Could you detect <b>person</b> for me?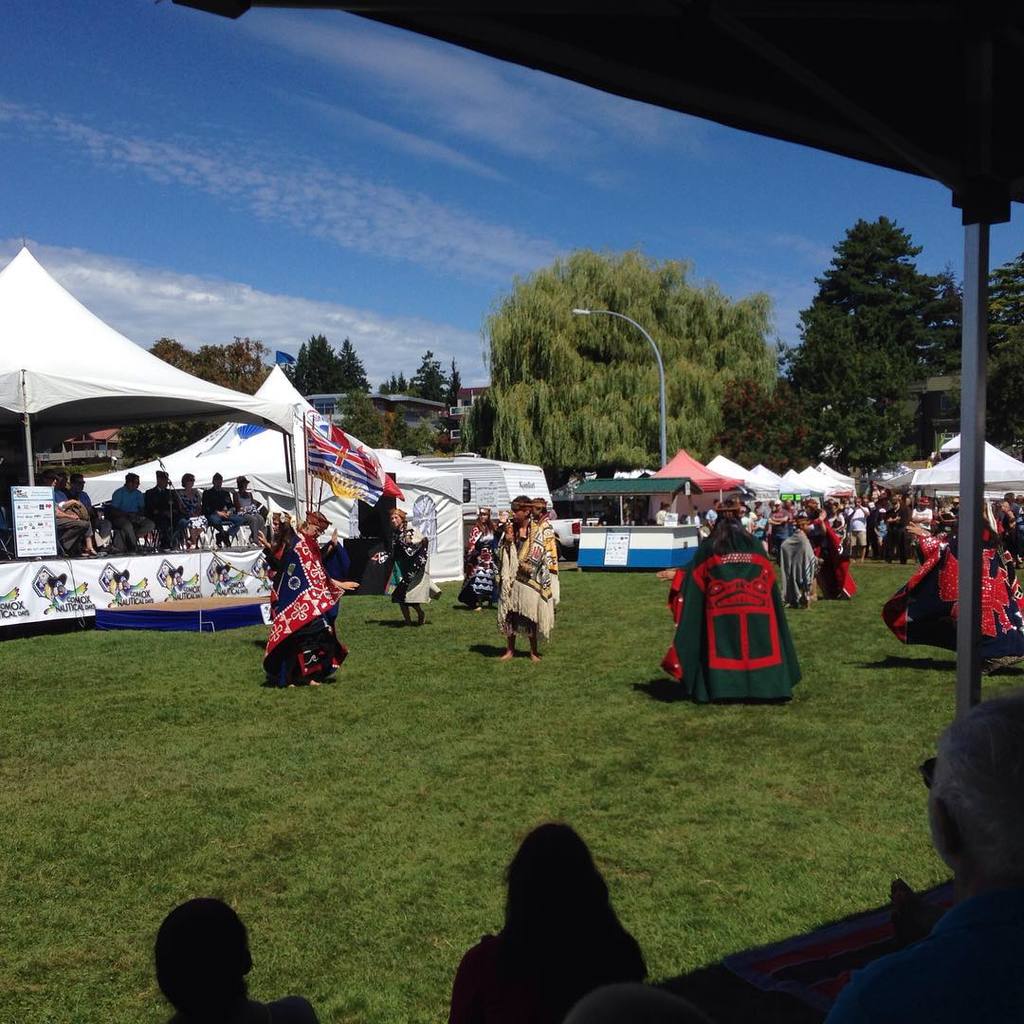
Detection result: (left=153, top=884, right=316, bottom=1023).
